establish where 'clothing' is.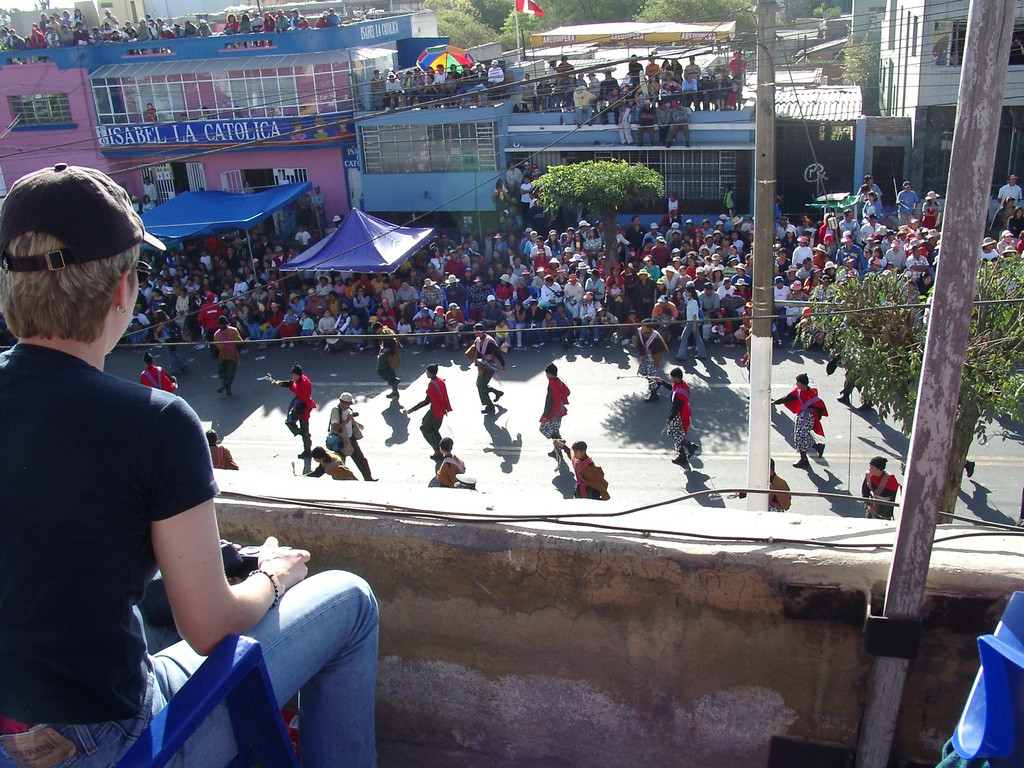
Established at BBox(634, 326, 657, 394).
